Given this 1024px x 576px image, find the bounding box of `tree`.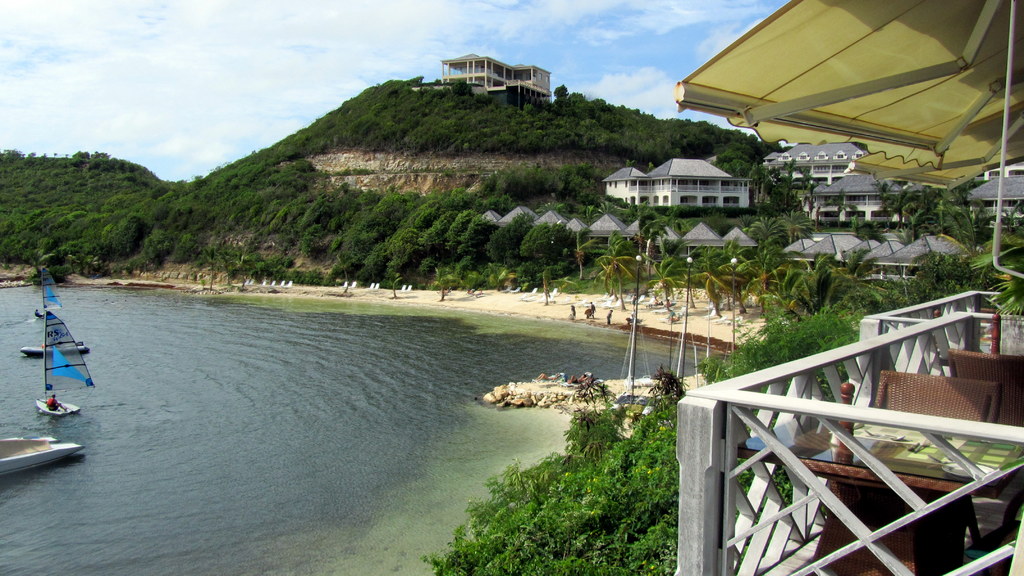
[x1=831, y1=247, x2=894, y2=303].
